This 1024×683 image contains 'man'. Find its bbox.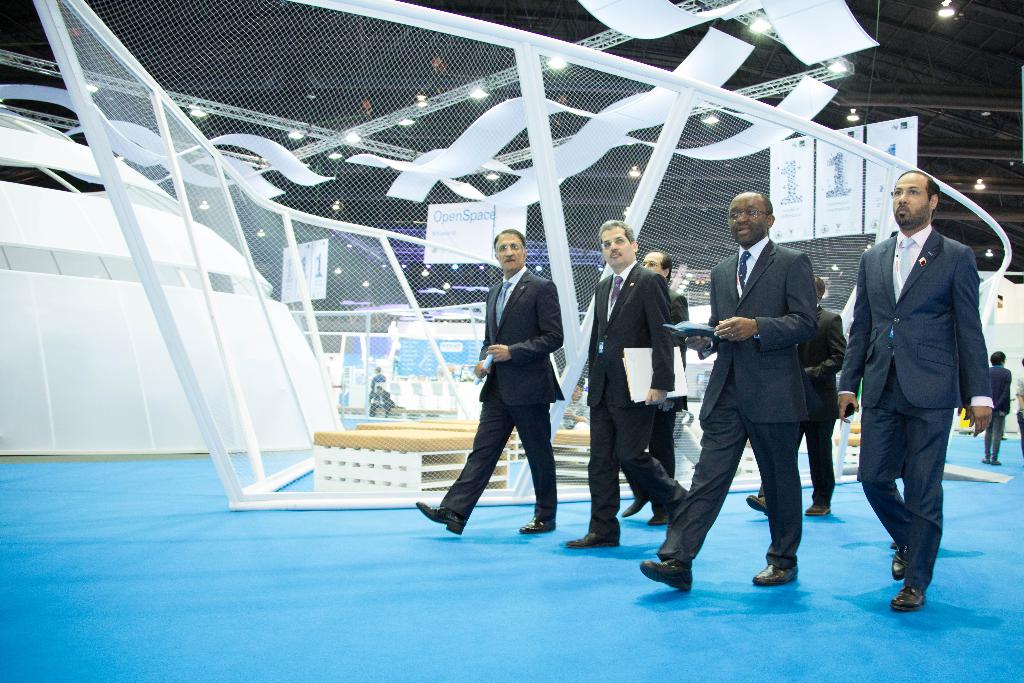
detection(366, 383, 395, 420).
